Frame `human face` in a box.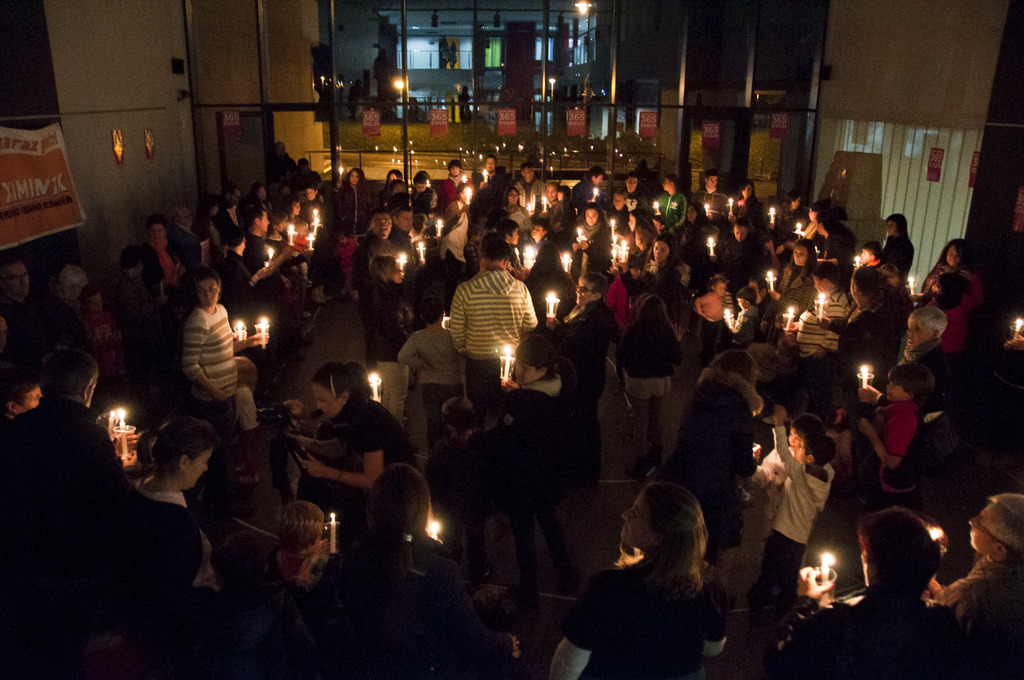
bbox=(196, 277, 220, 309).
